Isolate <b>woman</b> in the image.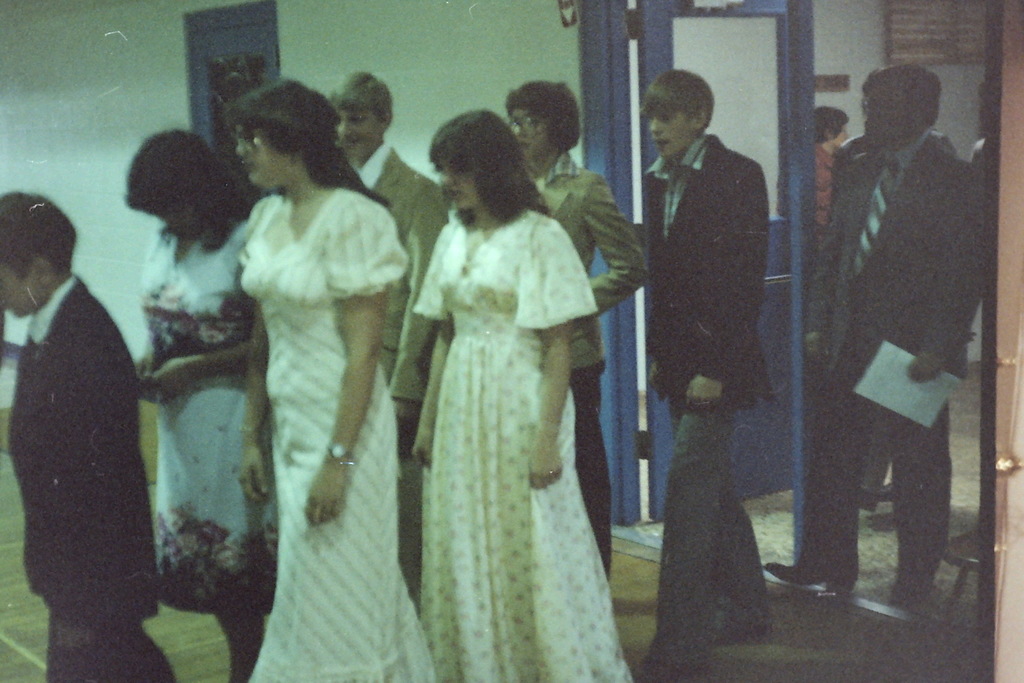
Isolated region: x1=228, y1=78, x2=412, y2=682.
